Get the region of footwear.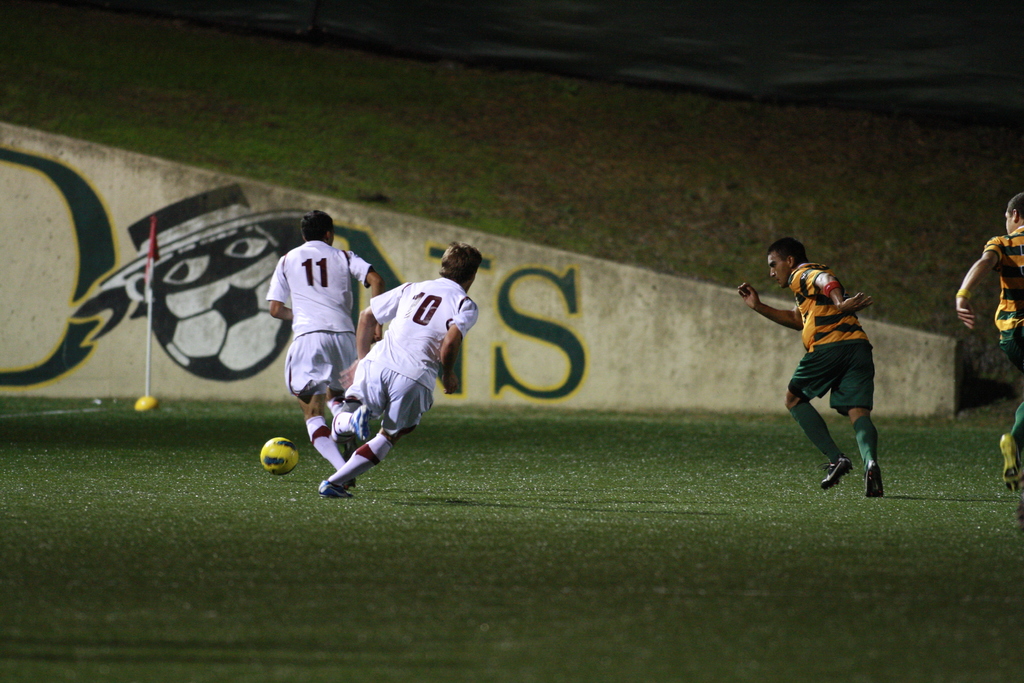
l=995, t=433, r=1023, b=491.
